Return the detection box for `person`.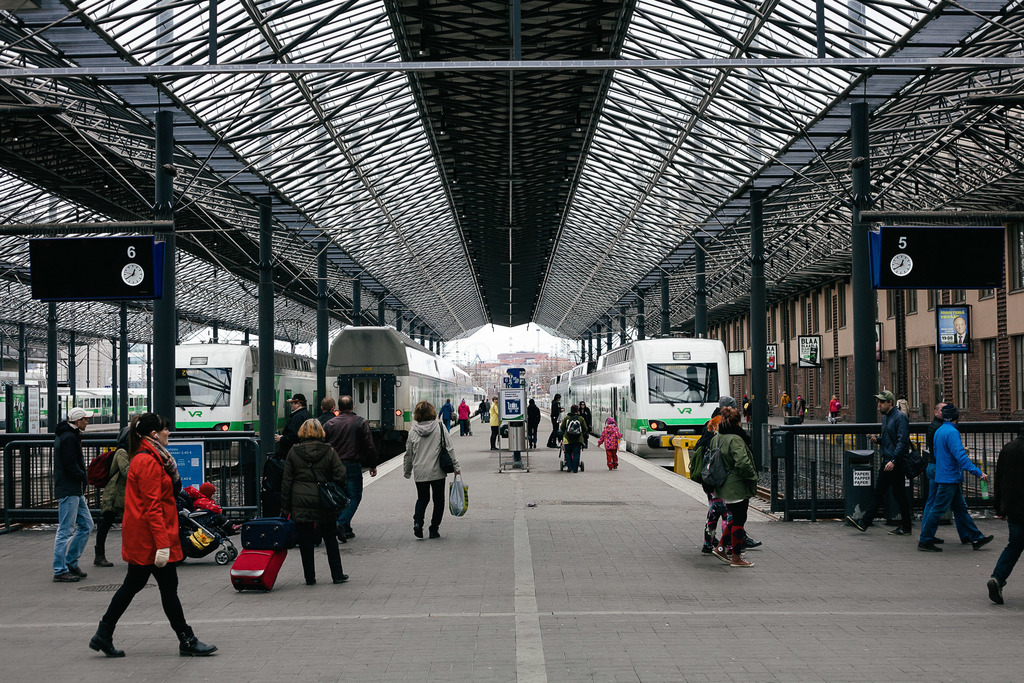
(left=284, top=416, right=349, bottom=588).
